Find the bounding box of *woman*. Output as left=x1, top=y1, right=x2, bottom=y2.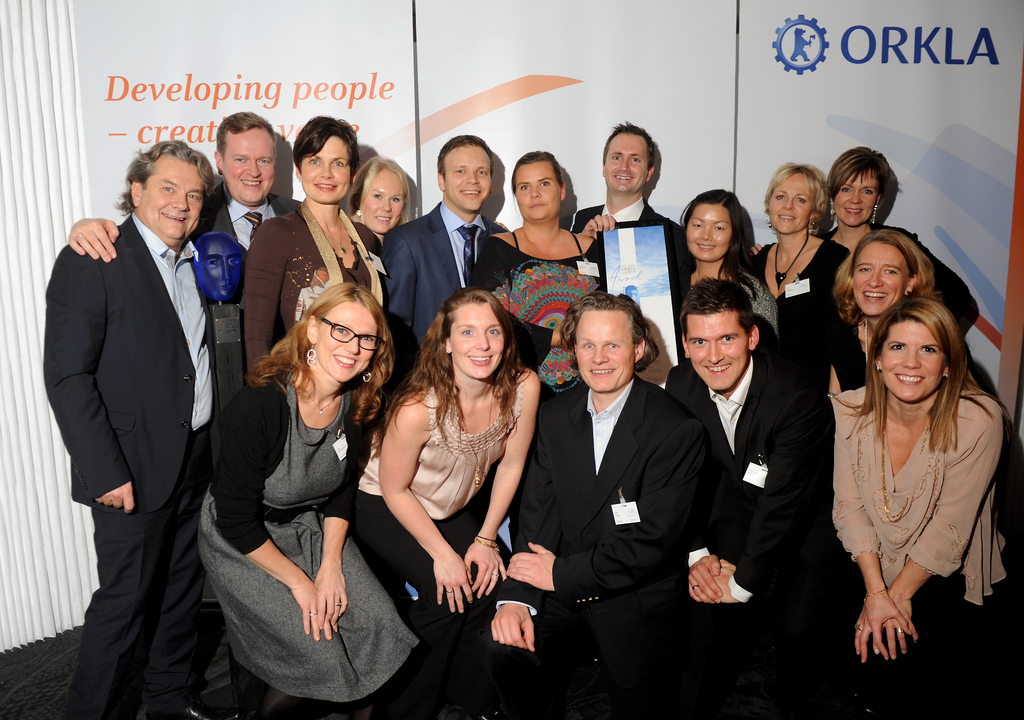
left=348, top=153, right=414, bottom=236.
